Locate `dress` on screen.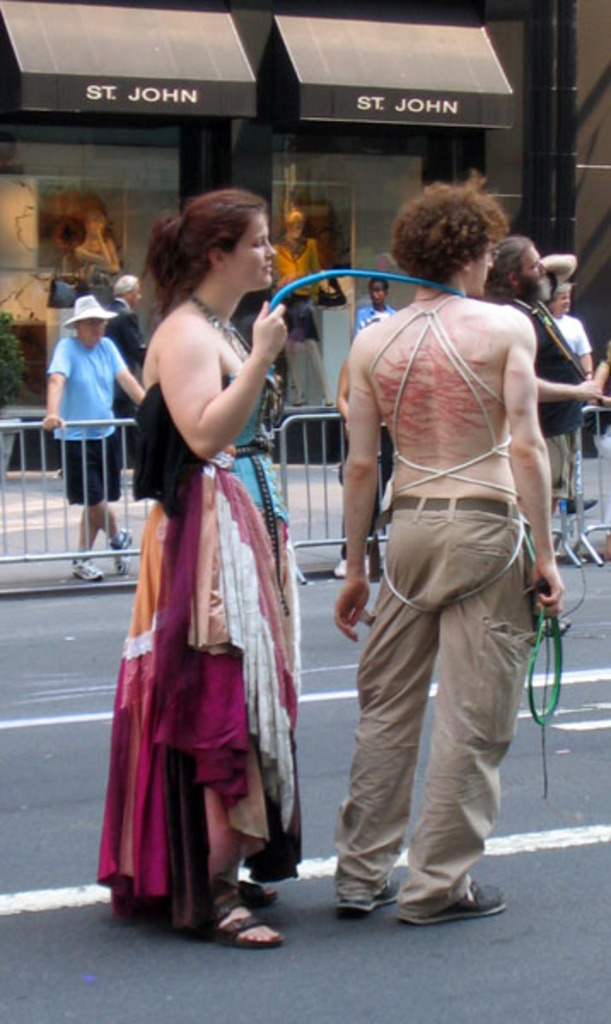
On screen at (94, 282, 311, 879).
